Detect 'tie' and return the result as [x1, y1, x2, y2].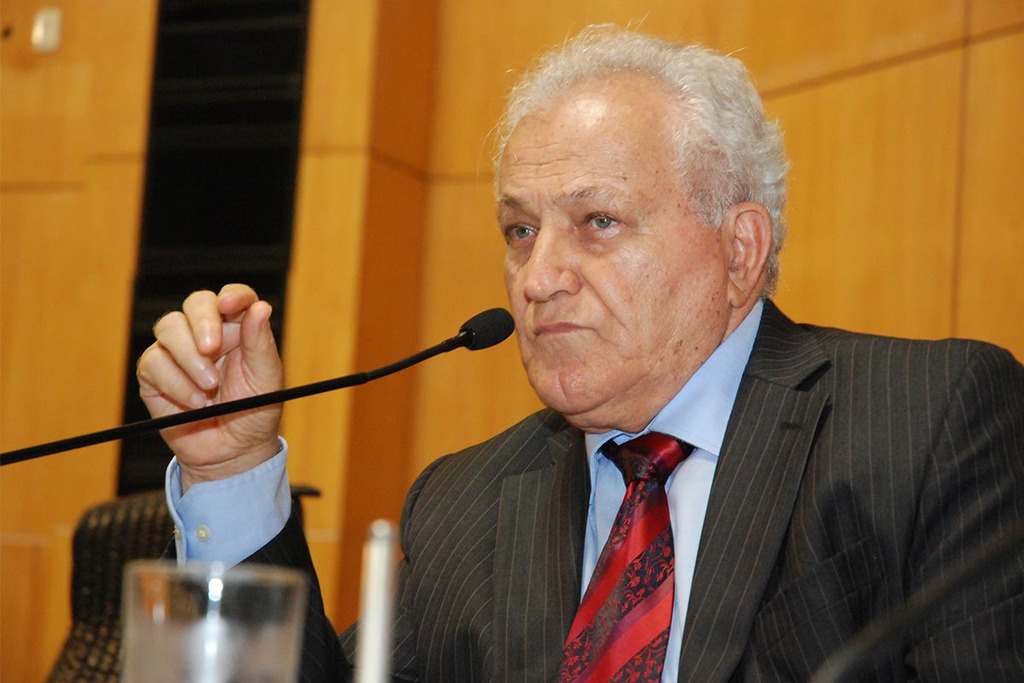
[561, 429, 701, 682].
